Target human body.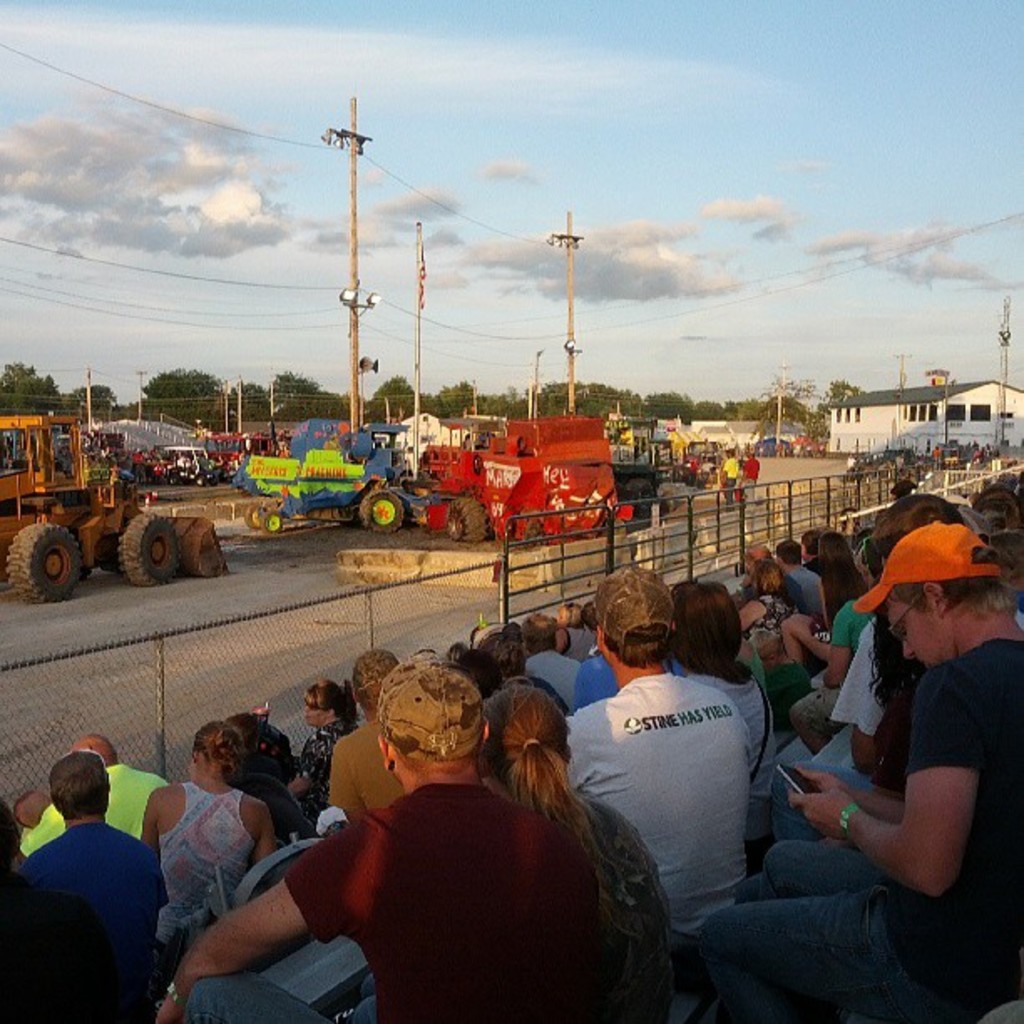
Target region: rect(151, 666, 592, 1022).
